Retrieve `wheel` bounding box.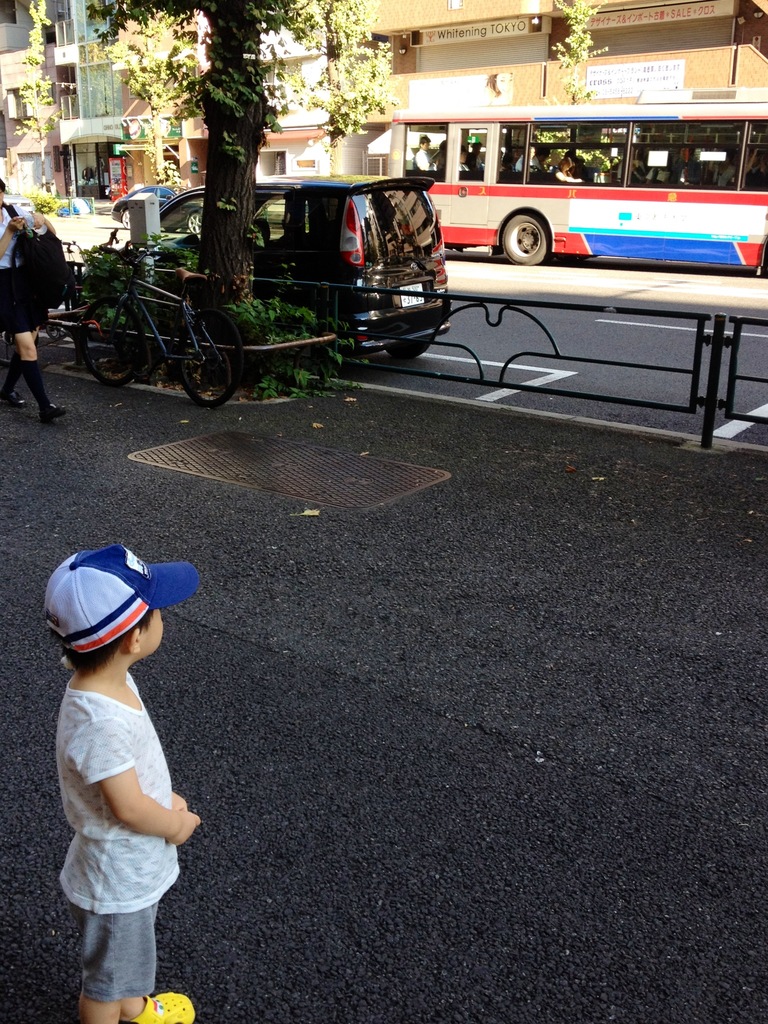
Bounding box: 121,209,131,230.
